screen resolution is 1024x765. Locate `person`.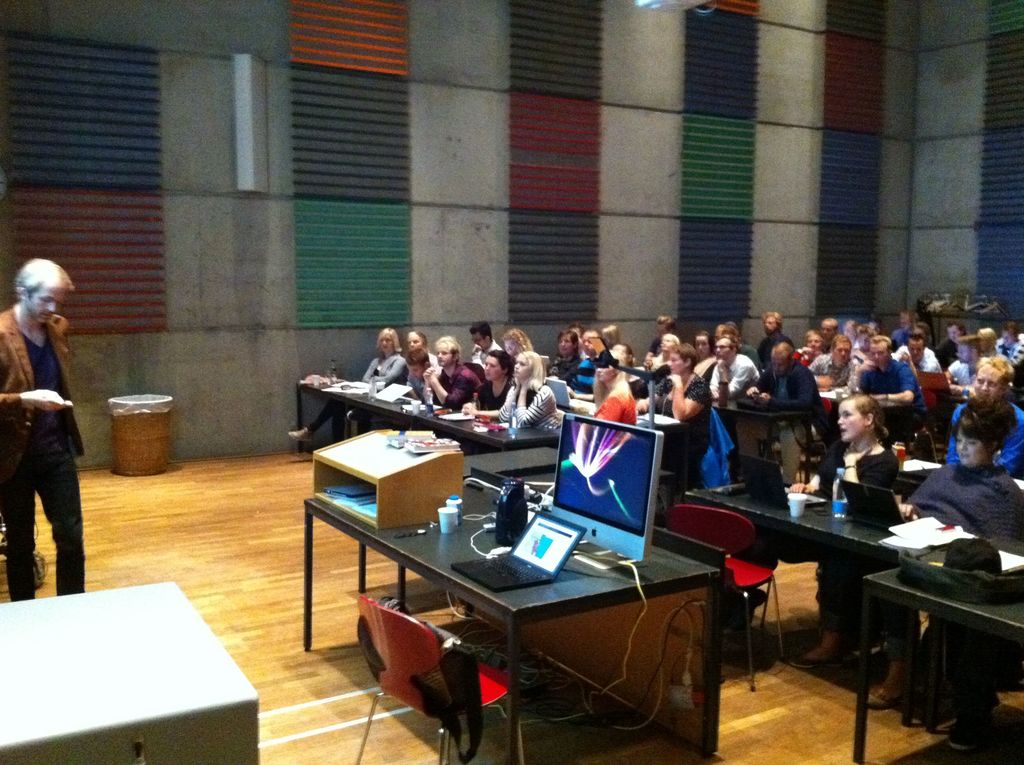
[424,338,484,407].
